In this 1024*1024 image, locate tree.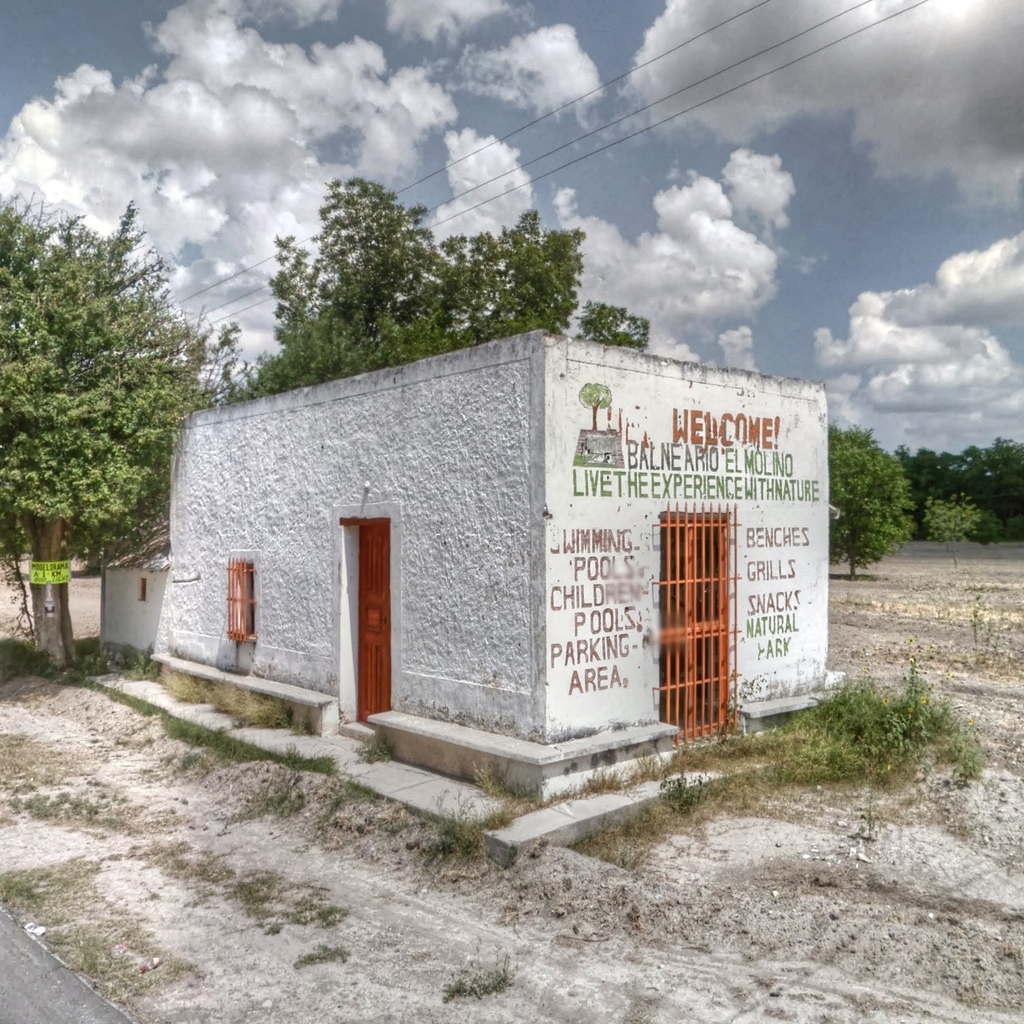
Bounding box: pyautogui.locateOnScreen(825, 414, 924, 585).
